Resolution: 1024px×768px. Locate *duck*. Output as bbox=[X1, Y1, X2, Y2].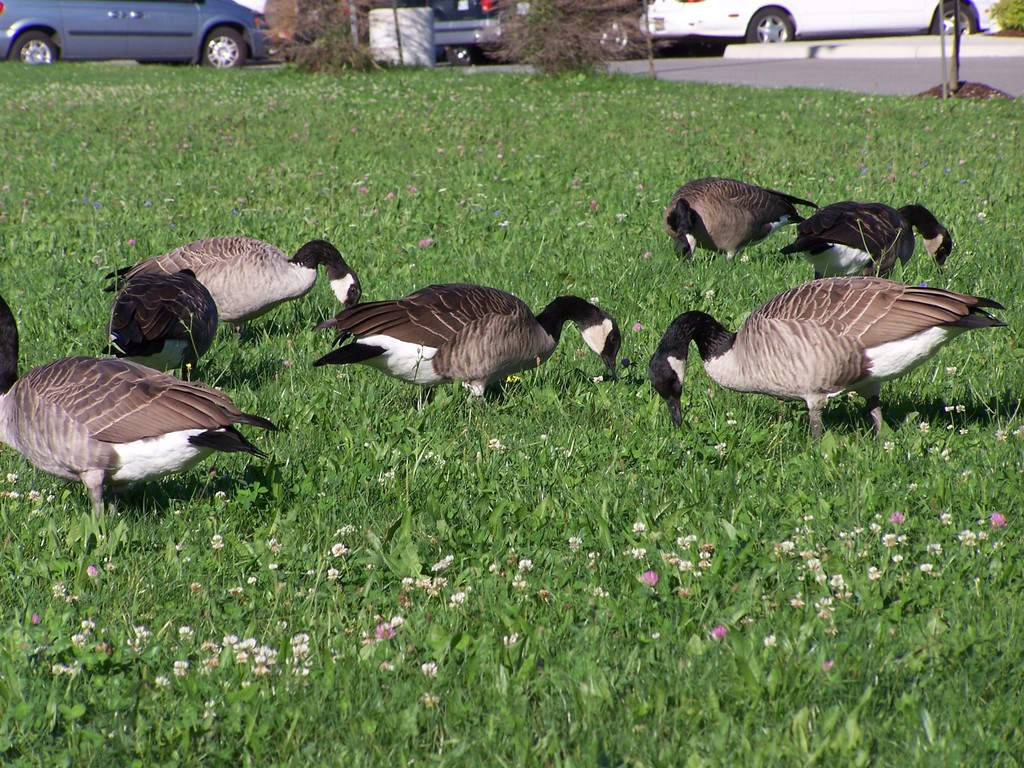
bbox=[18, 343, 273, 516].
